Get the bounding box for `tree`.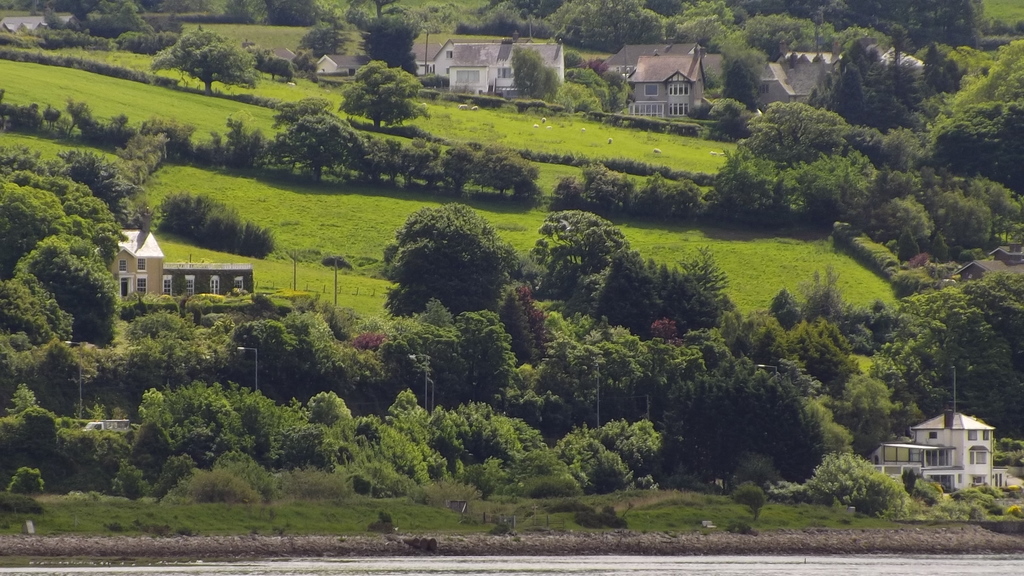
bbox=[144, 19, 254, 104].
